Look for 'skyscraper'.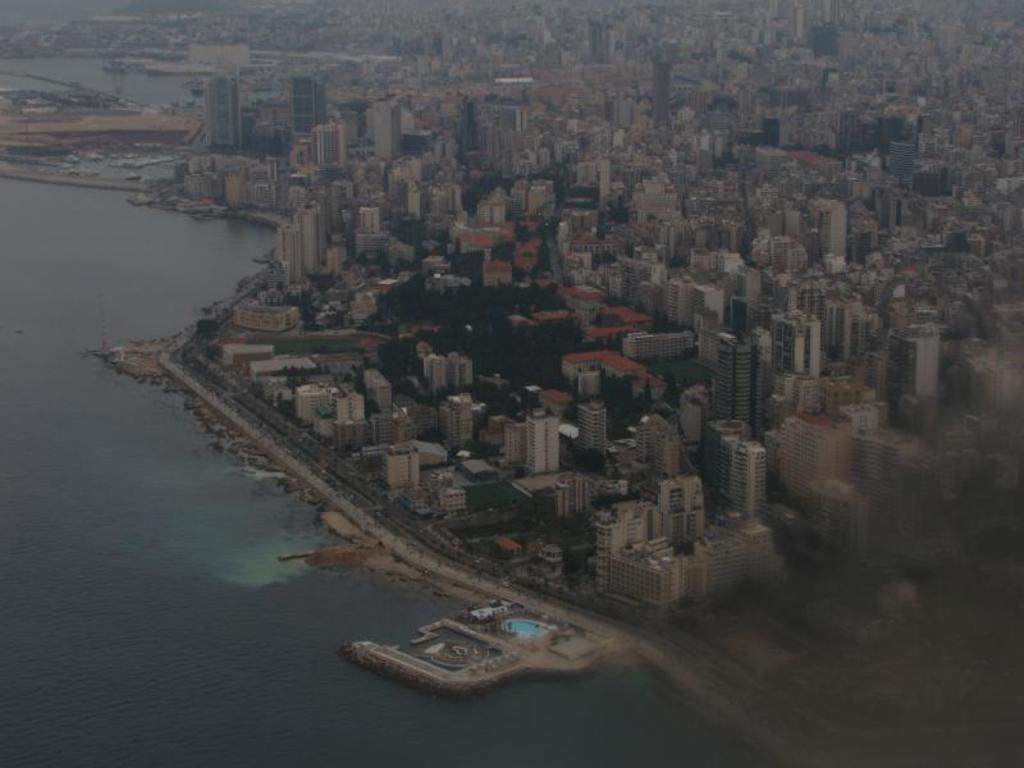
Found: region(854, 429, 918, 509).
